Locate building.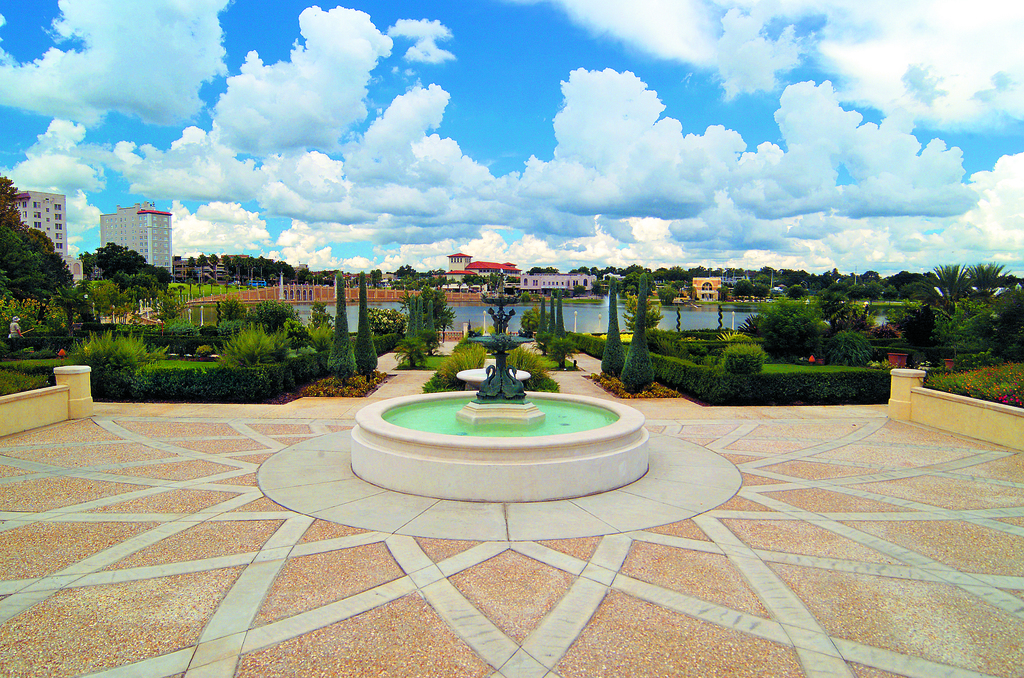
Bounding box: detection(100, 196, 177, 284).
